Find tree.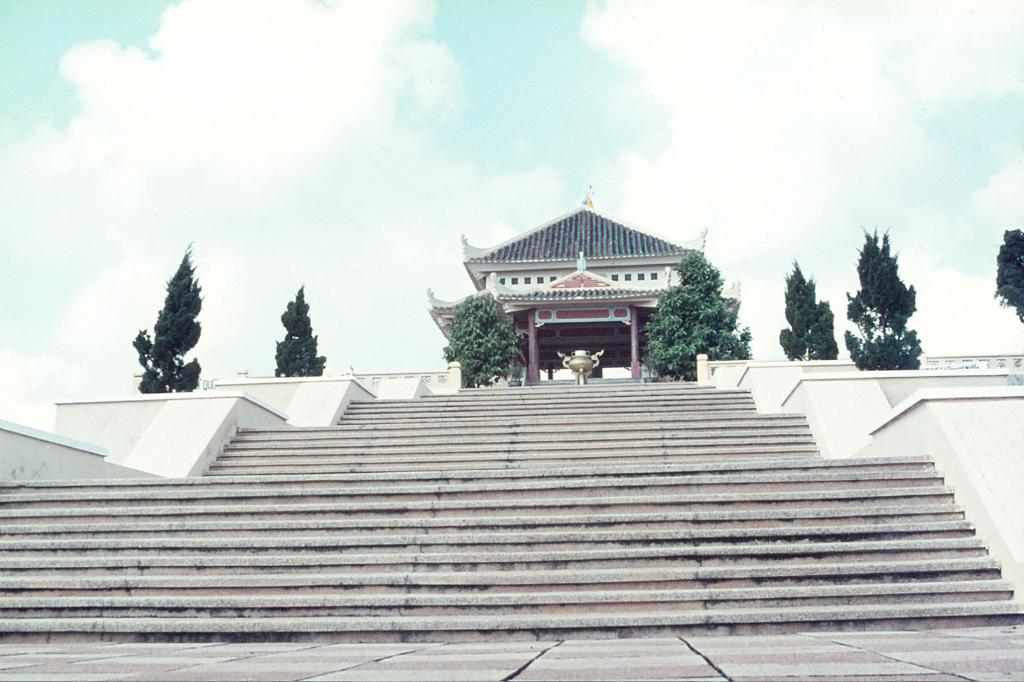
{"left": 778, "top": 257, "right": 845, "bottom": 369}.
